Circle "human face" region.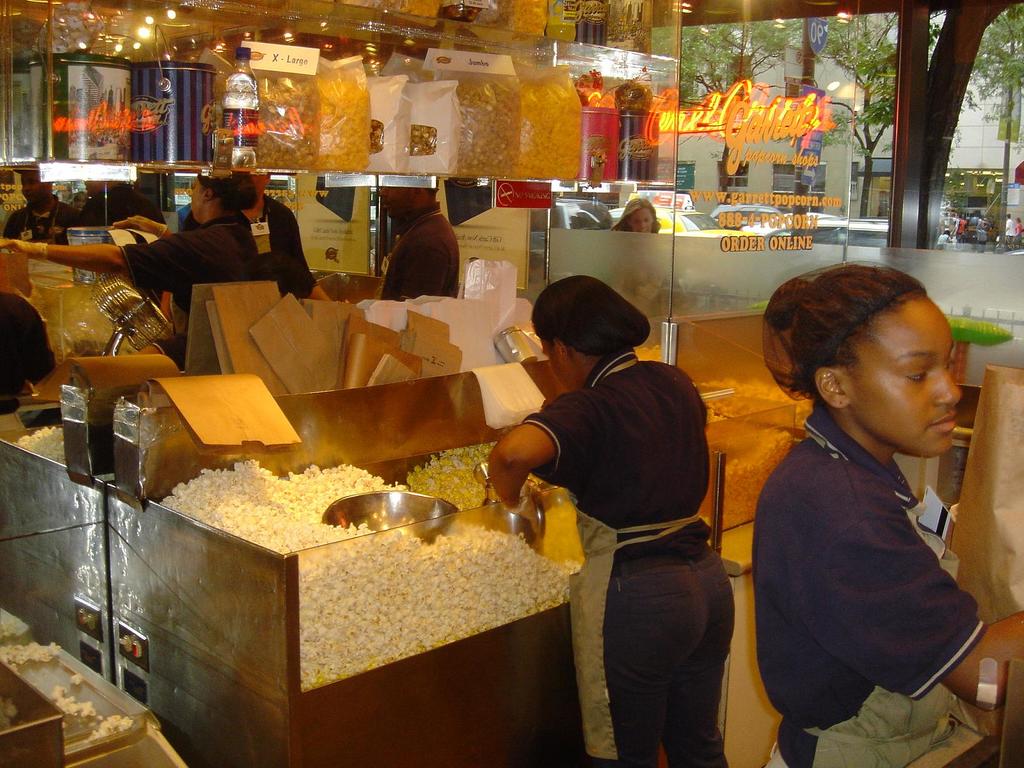
Region: Rect(17, 170, 56, 209).
